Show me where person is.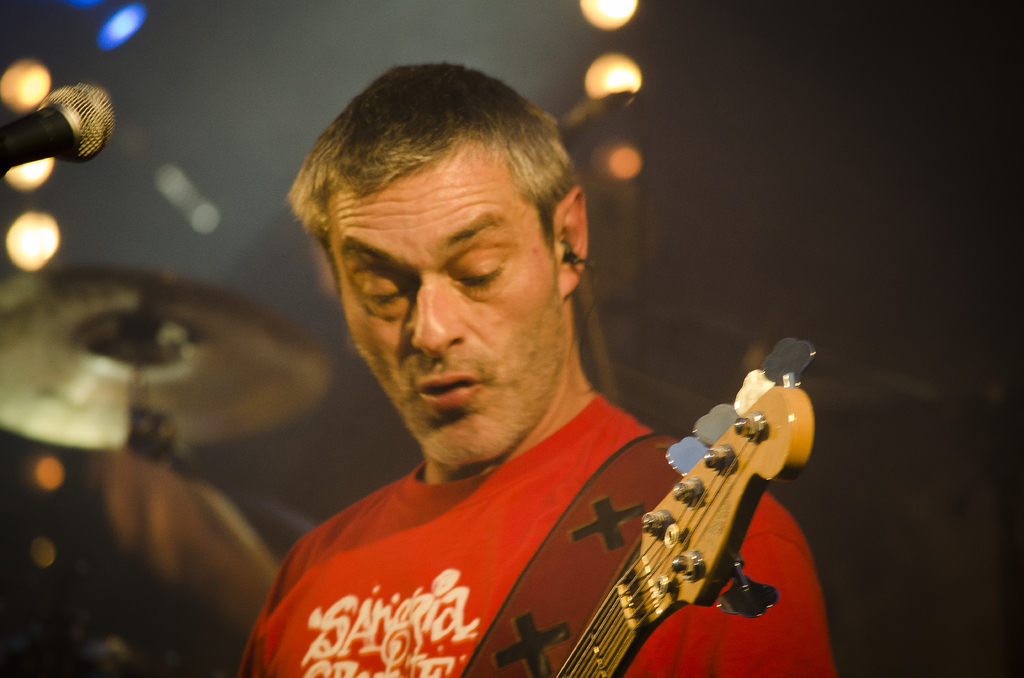
person is at l=233, t=66, r=849, b=677.
